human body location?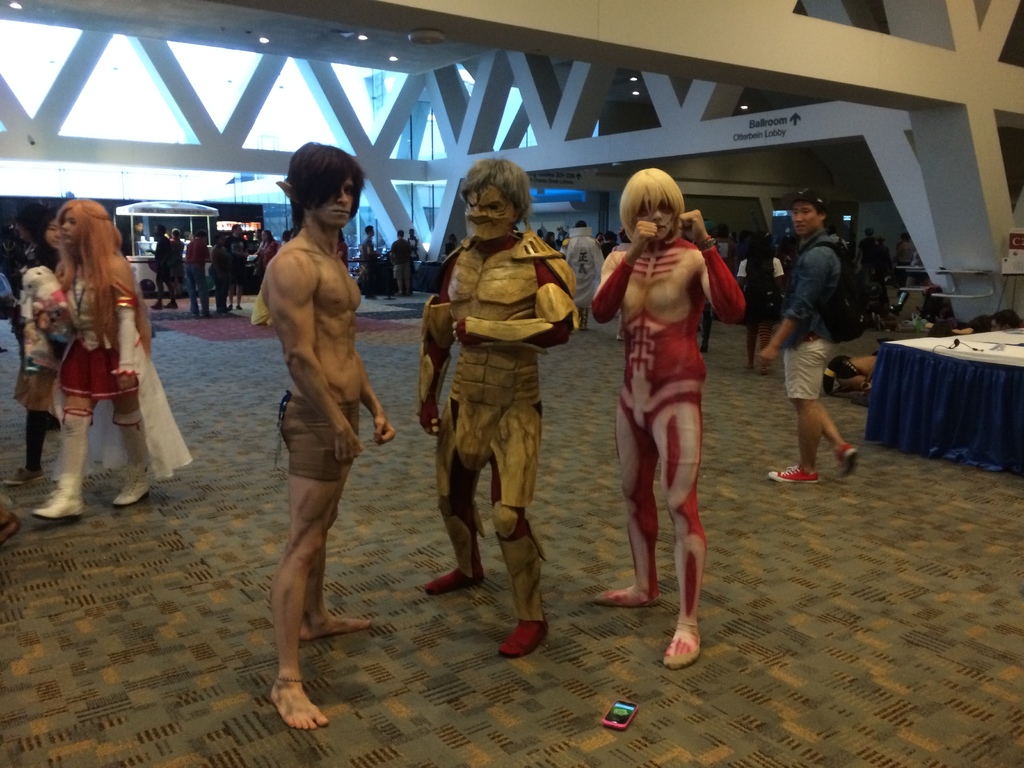
rect(6, 214, 66, 484)
